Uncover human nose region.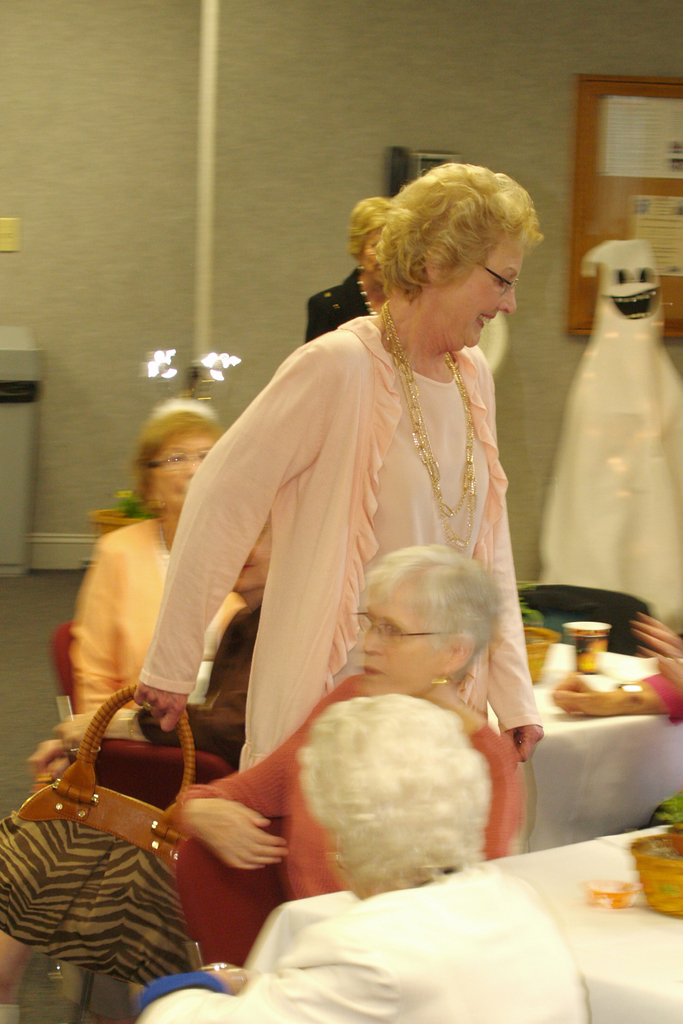
Uncovered: 360, 613, 381, 657.
